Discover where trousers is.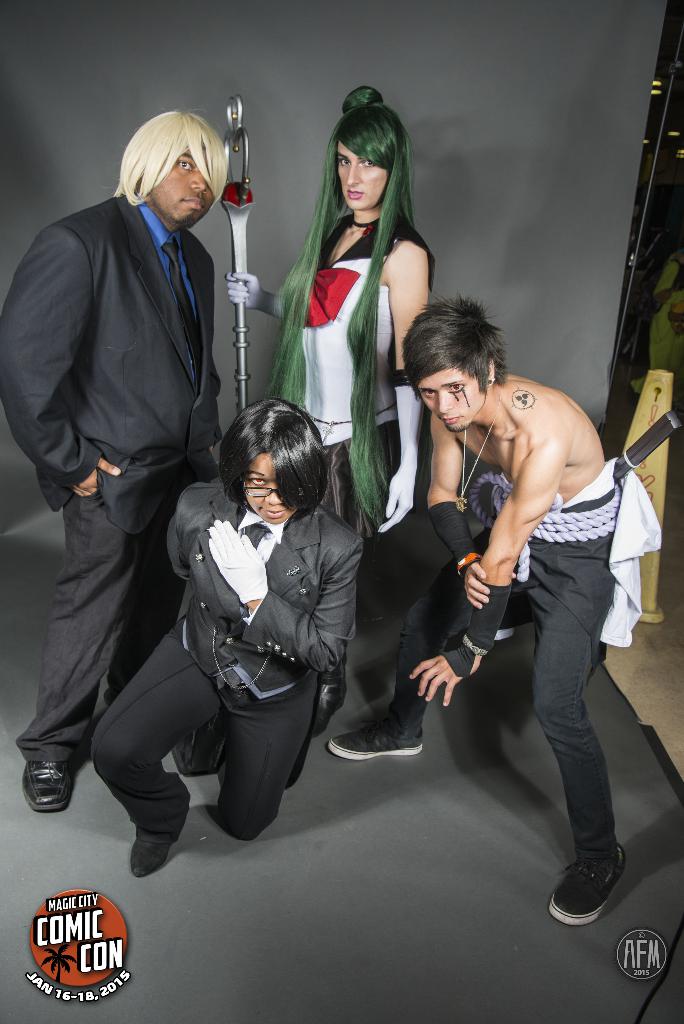
Discovered at {"x1": 468, "y1": 537, "x2": 641, "y2": 897}.
